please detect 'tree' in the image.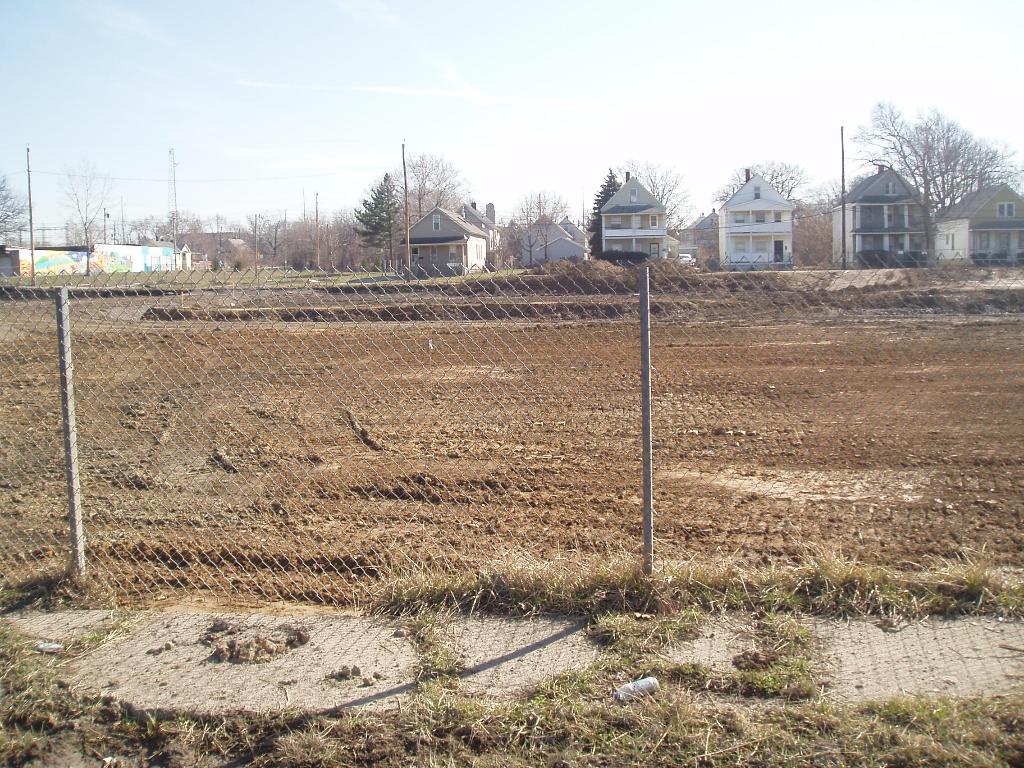
[508, 211, 541, 266].
